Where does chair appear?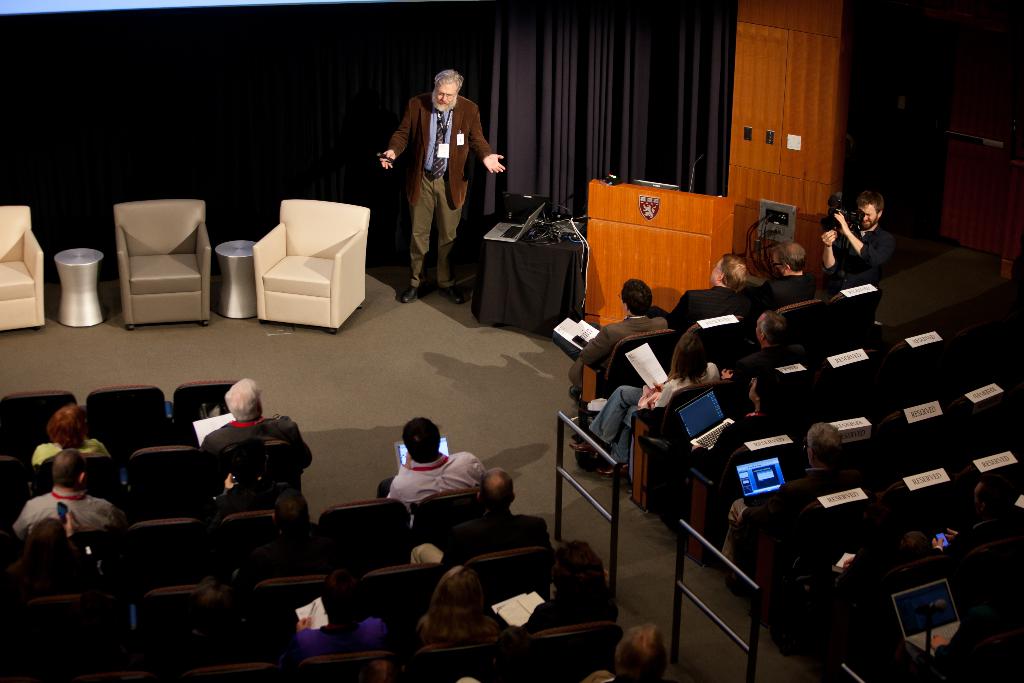
Appears at x1=76, y1=667, x2=161, y2=682.
